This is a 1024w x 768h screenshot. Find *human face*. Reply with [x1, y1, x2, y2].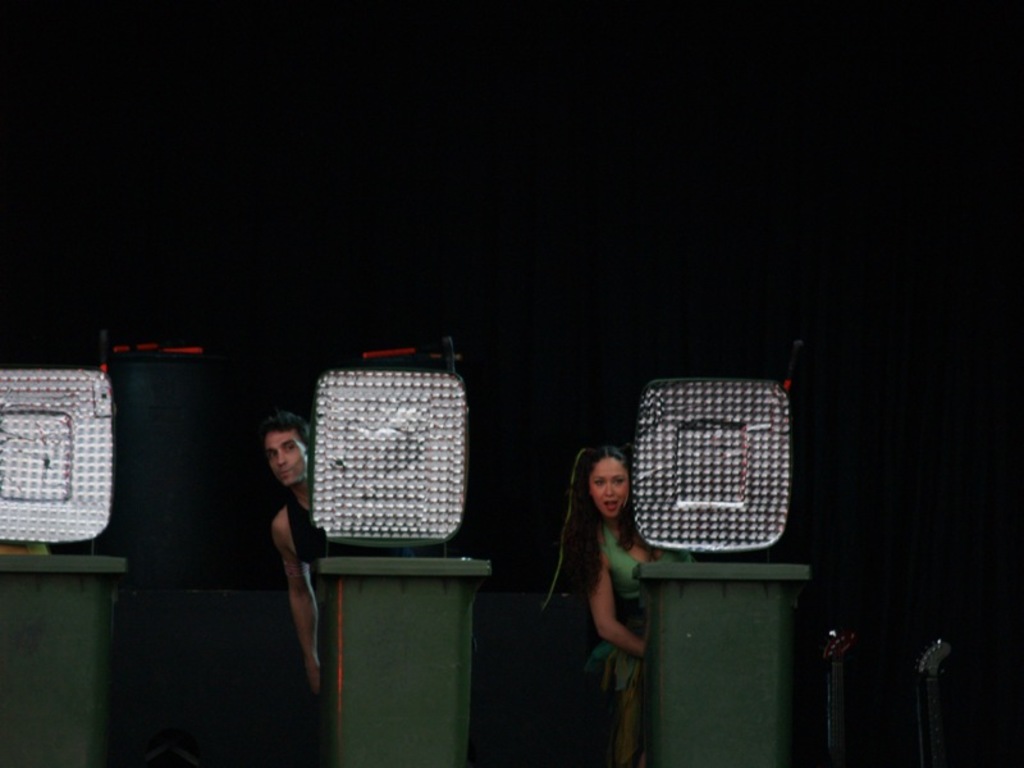
[265, 430, 306, 488].
